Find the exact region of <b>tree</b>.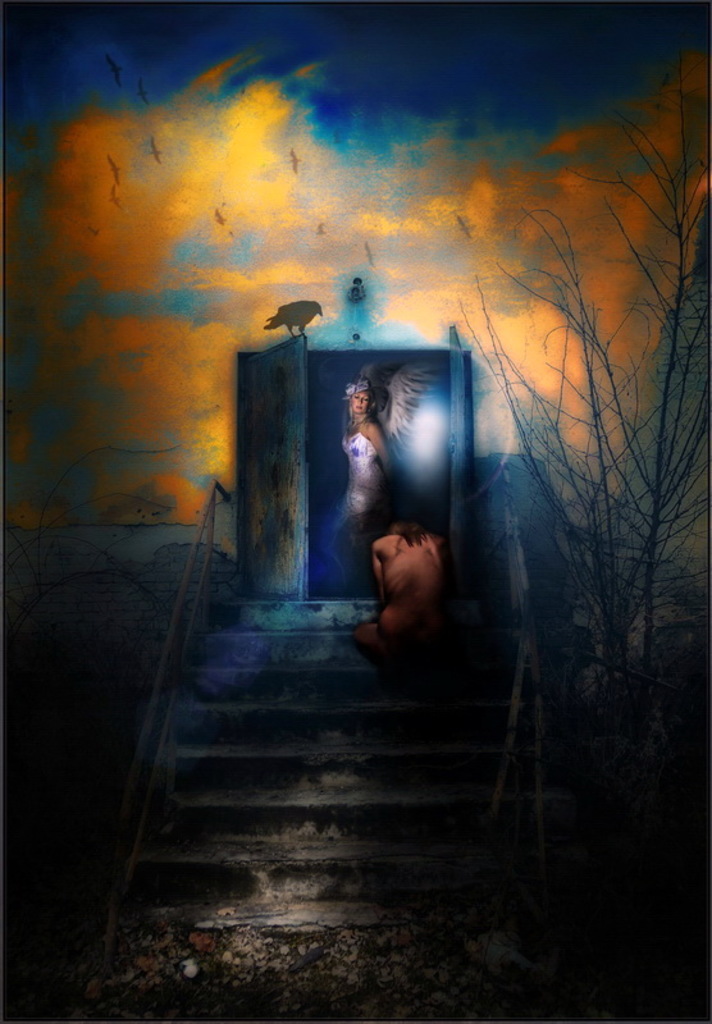
Exact region: left=485, top=151, right=697, bottom=927.
